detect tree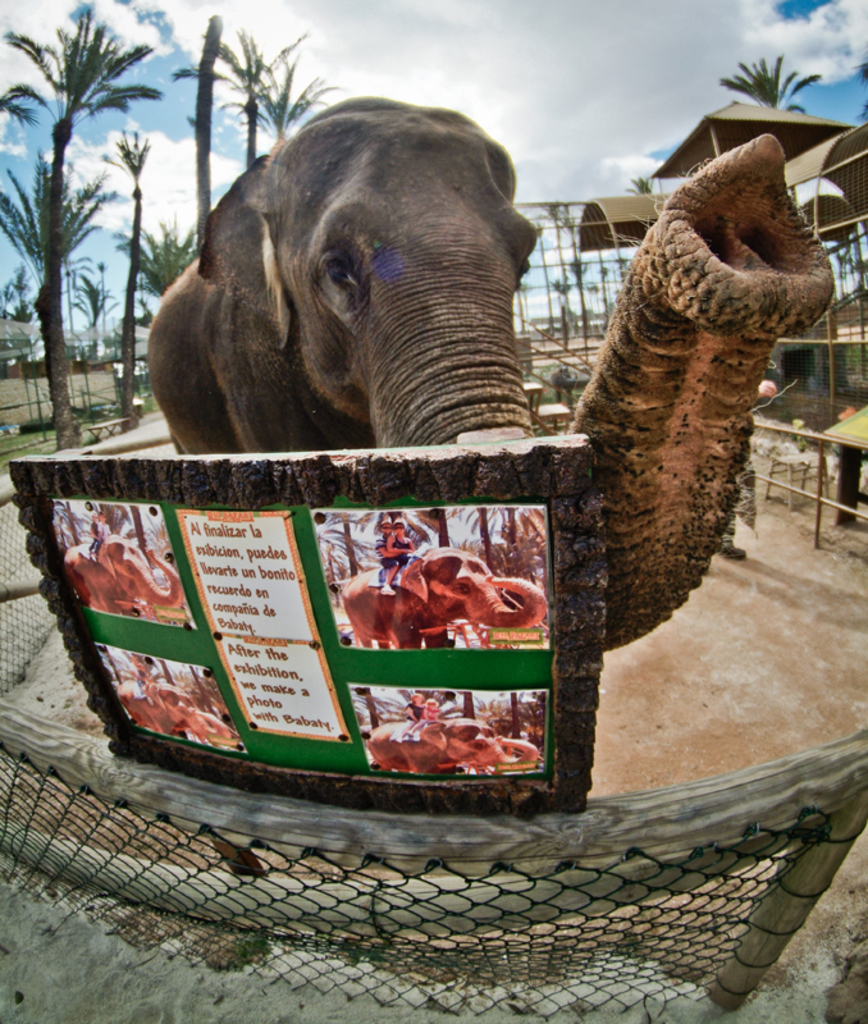
{"x1": 100, "y1": 115, "x2": 164, "y2": 428}
